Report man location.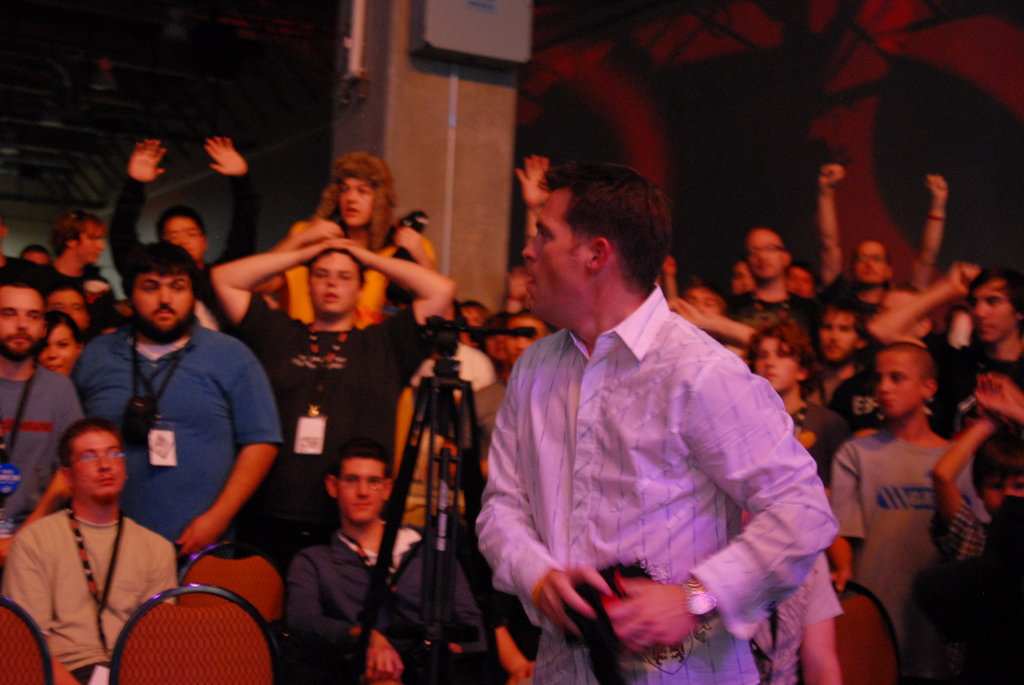
Report: bbox(0, 262, 83, 541).
